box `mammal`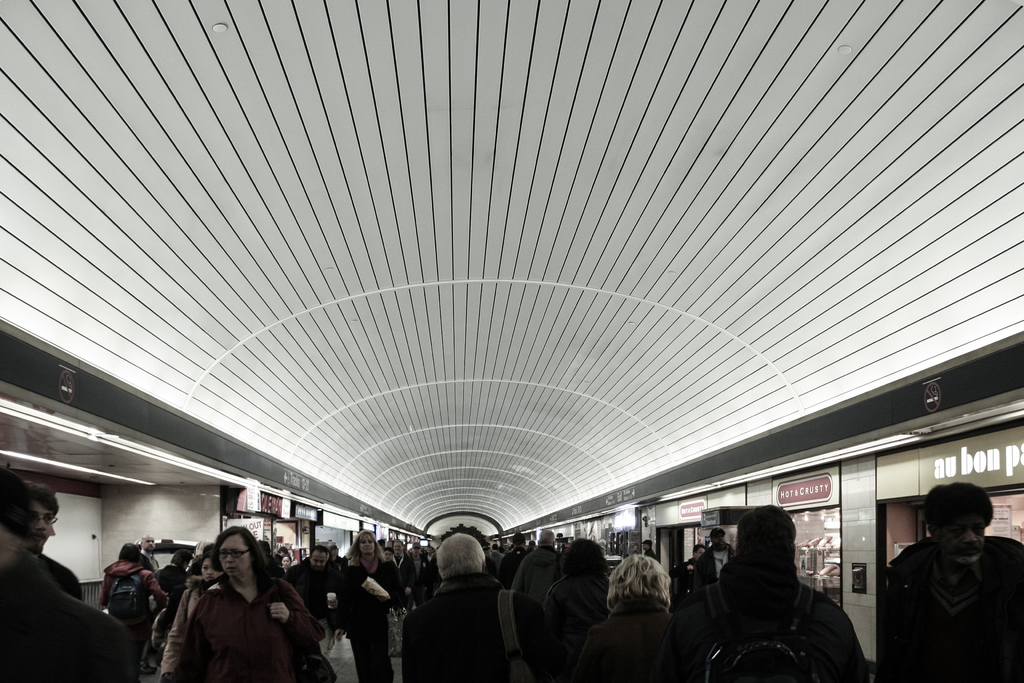
box=[678, 519, 861, 679]
